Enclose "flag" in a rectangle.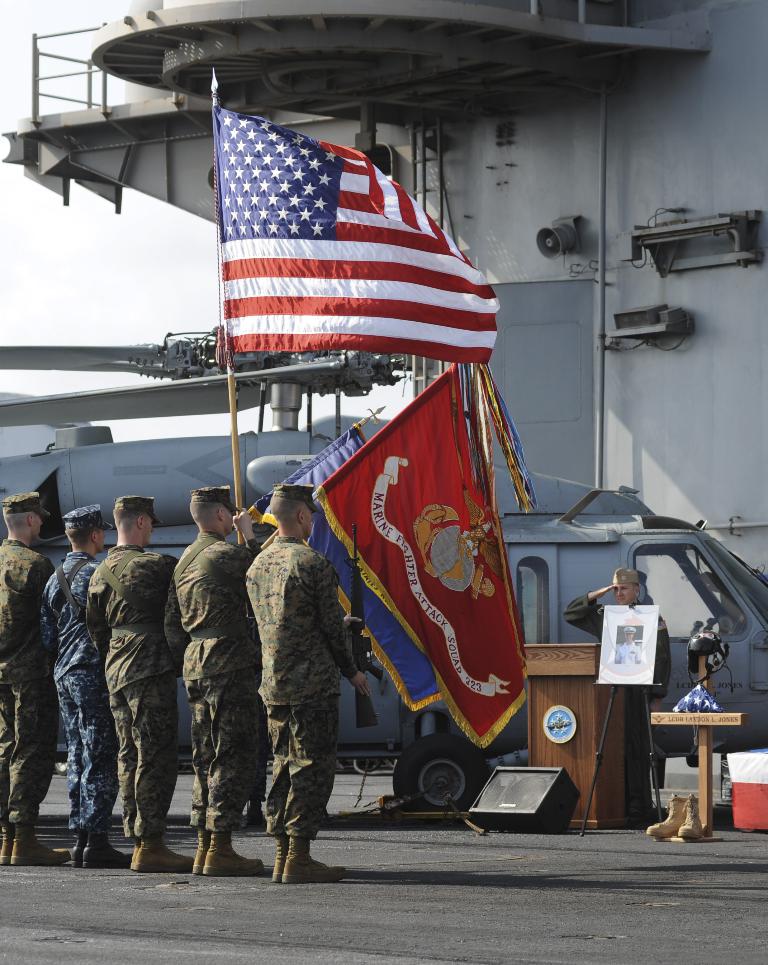
crop(311, 367, 539, 743).
